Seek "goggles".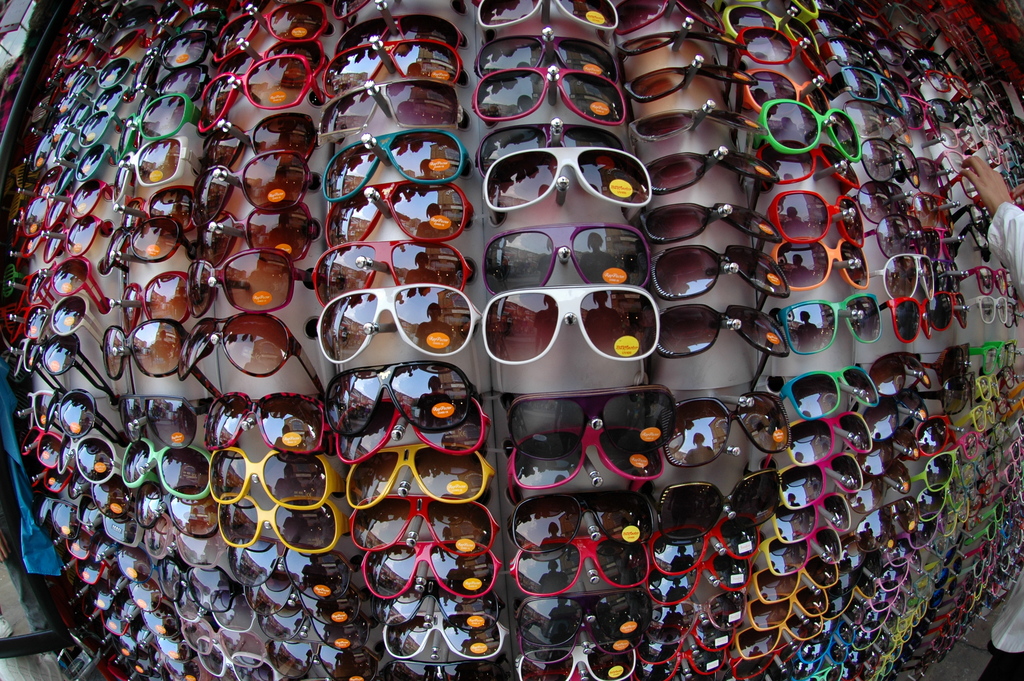
BBox(505, 494, 656, 546).
